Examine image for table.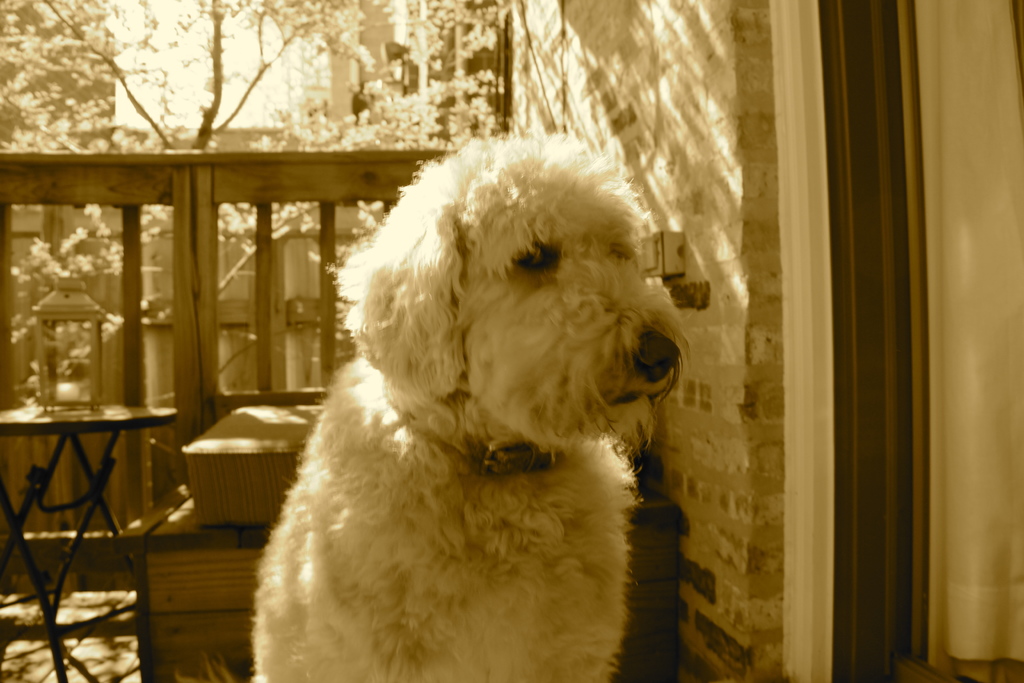
Examination result: (x1=9, y1=363, x2=177, y2=621).
